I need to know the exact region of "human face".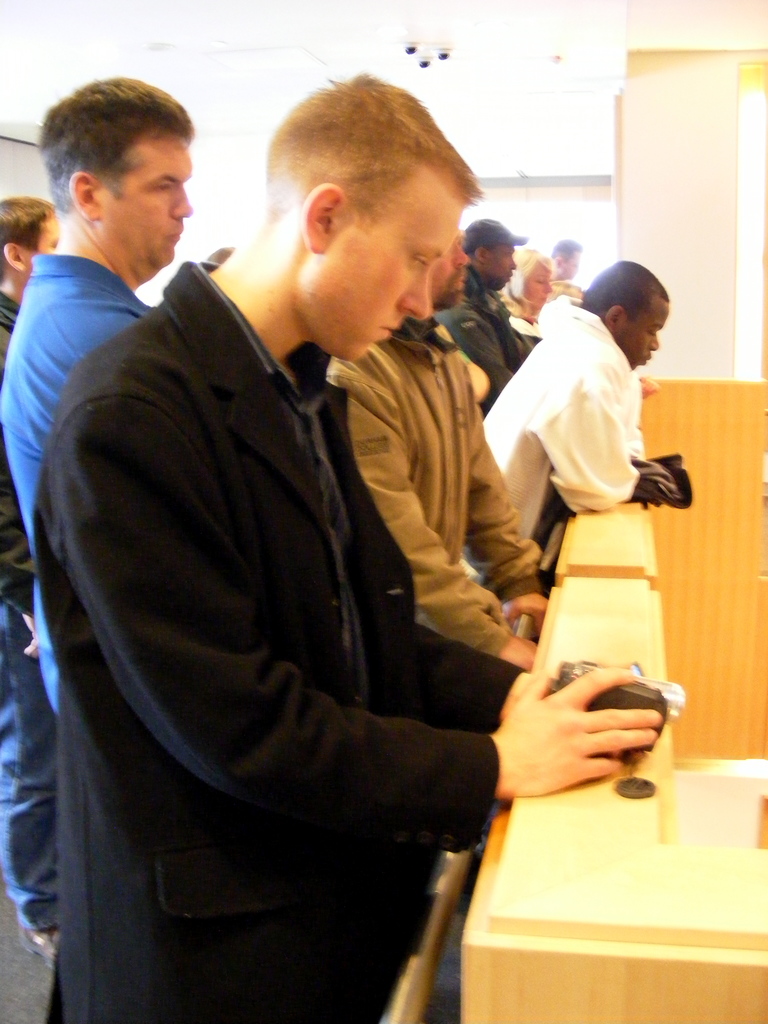
Region: (left=427, top=230, right=476, bottom=305).
